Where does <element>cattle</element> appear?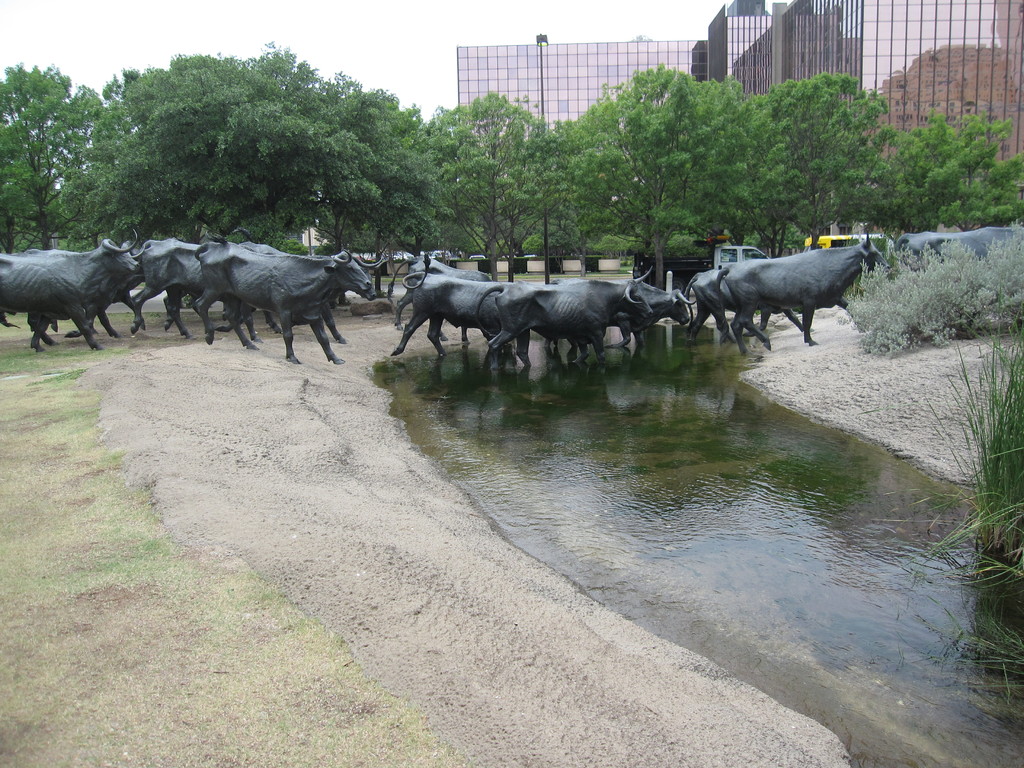
Appears at x1=192, y1=233, x2=368, y2=363.
